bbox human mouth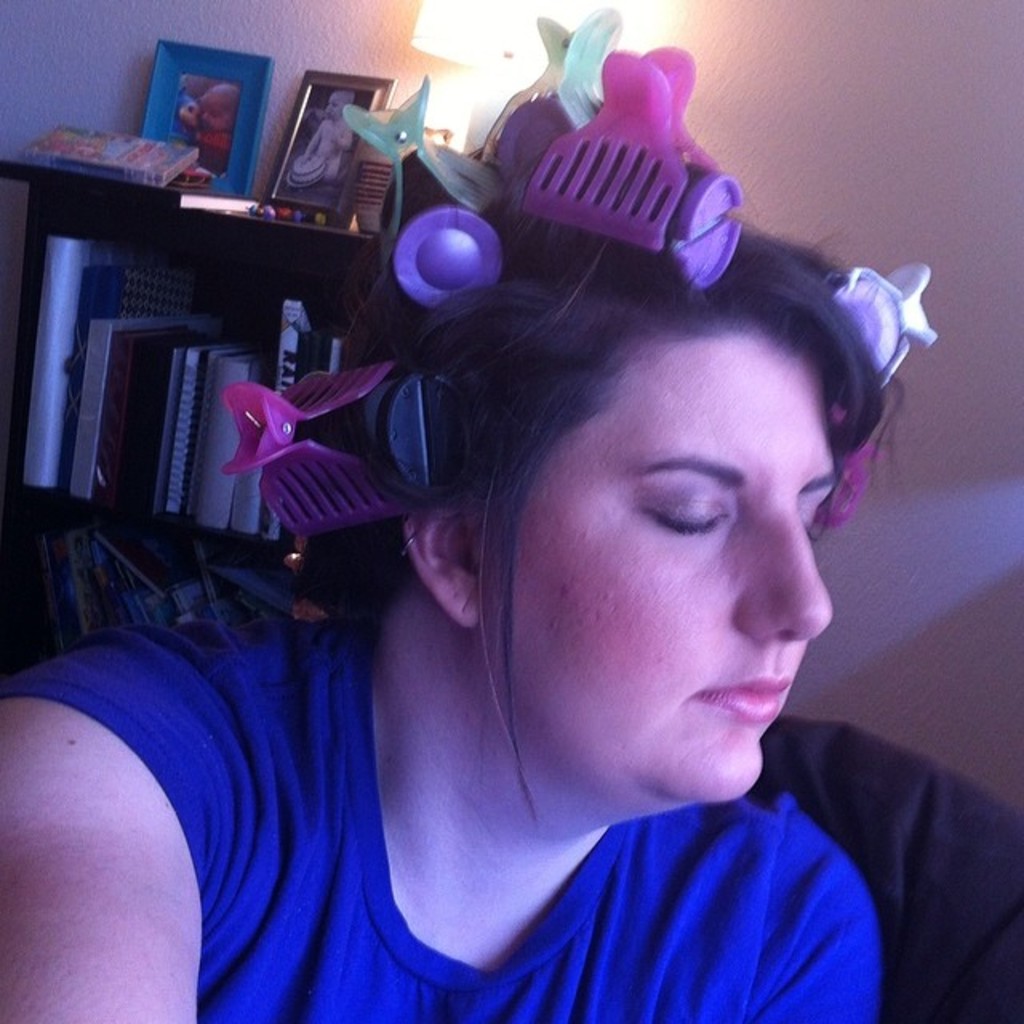
x1=699 y1=677 x2=794 y2=718
